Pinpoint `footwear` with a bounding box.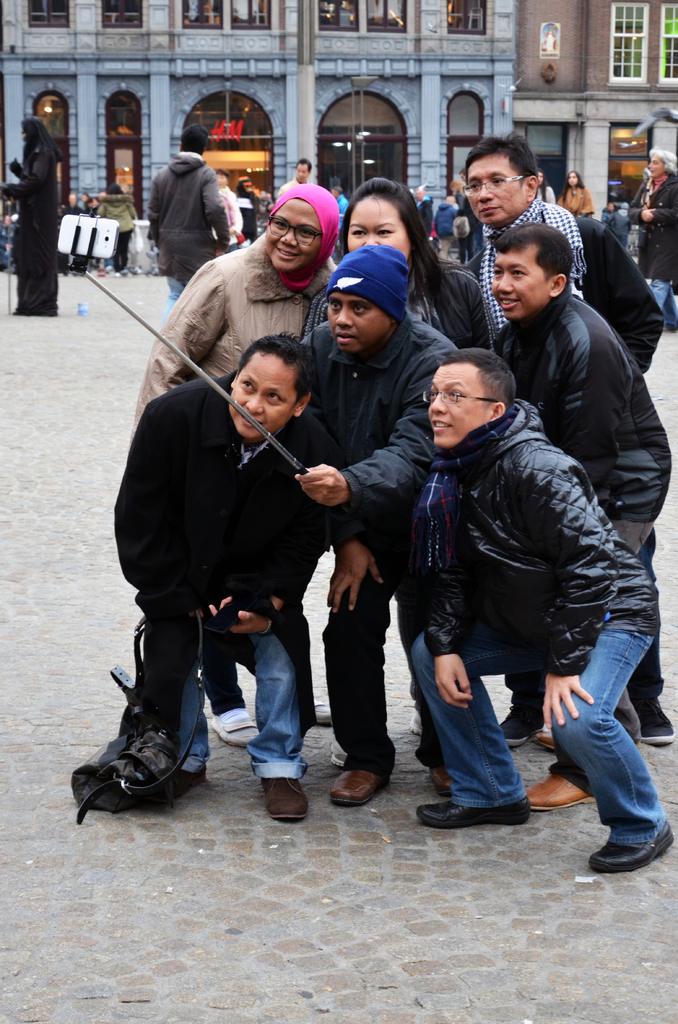
bbox=(332, 739, 351, 769).
